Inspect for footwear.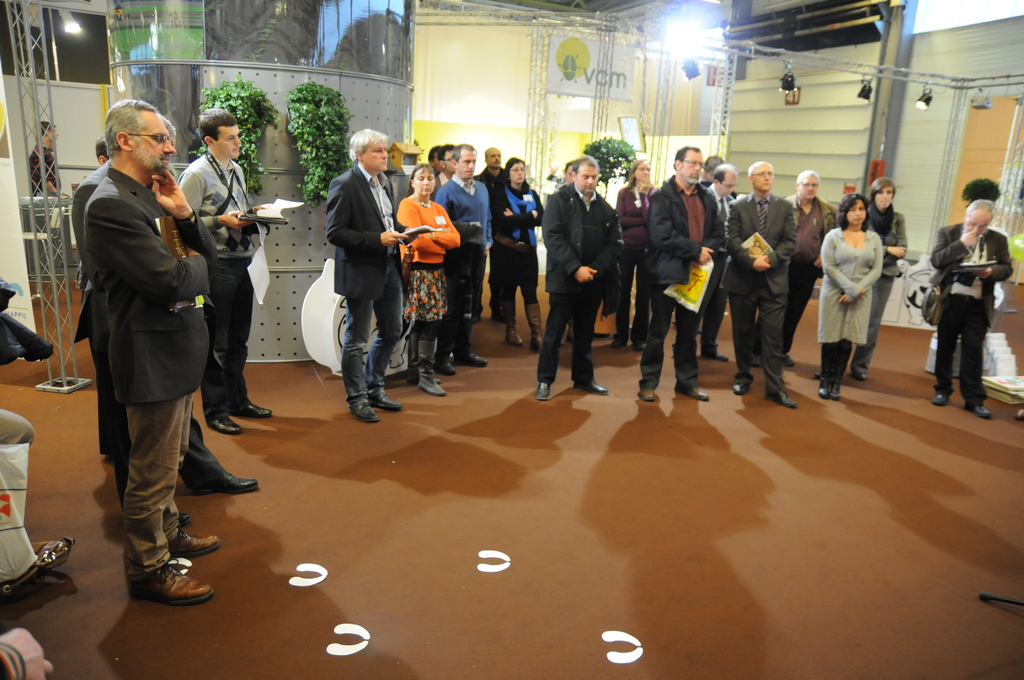
Inspection: [x1=767, y1=389, x2=796, y2=405].
